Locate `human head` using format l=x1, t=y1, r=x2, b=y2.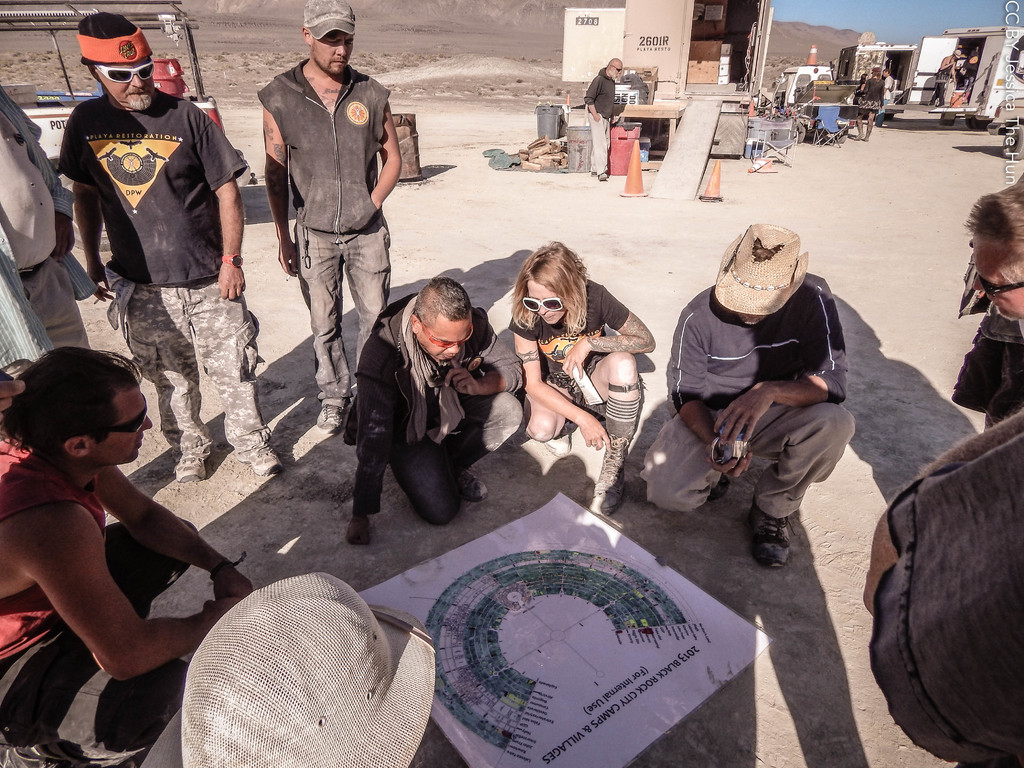
l=517, t=240, r=590, b=326.
